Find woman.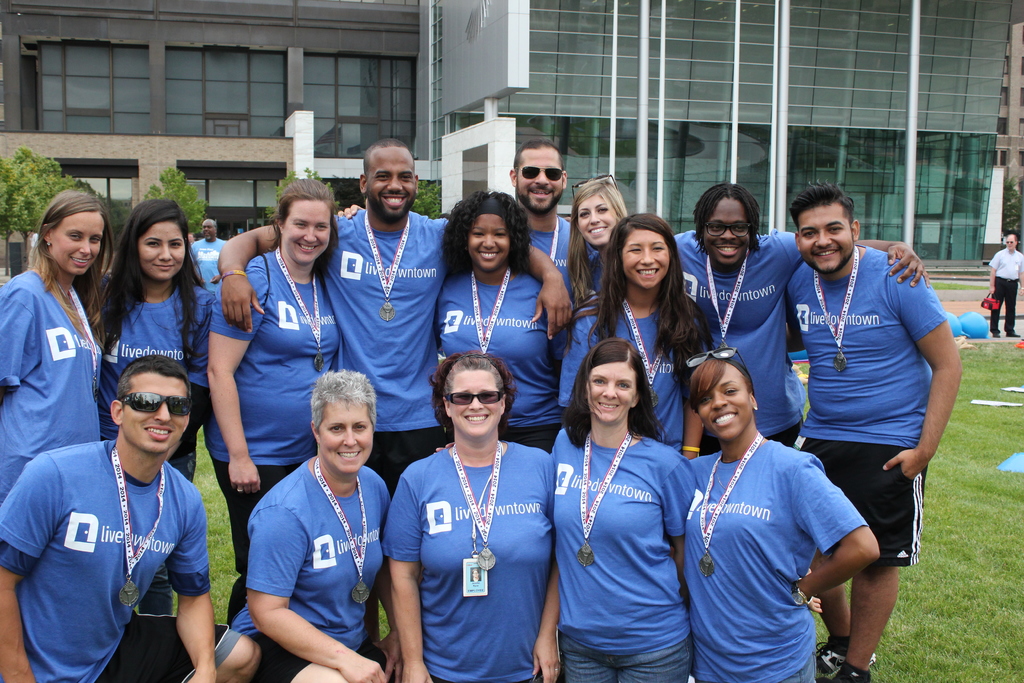
BBox(438, 188, 560, 453).
